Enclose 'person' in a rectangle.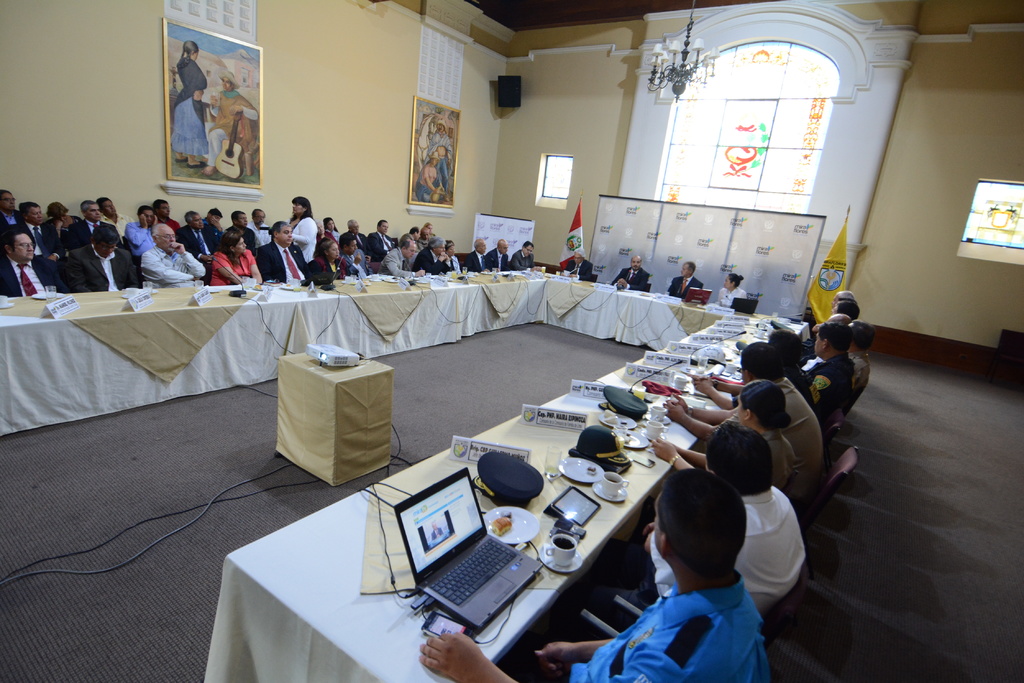
BBox(417, 145, 447, 200).
